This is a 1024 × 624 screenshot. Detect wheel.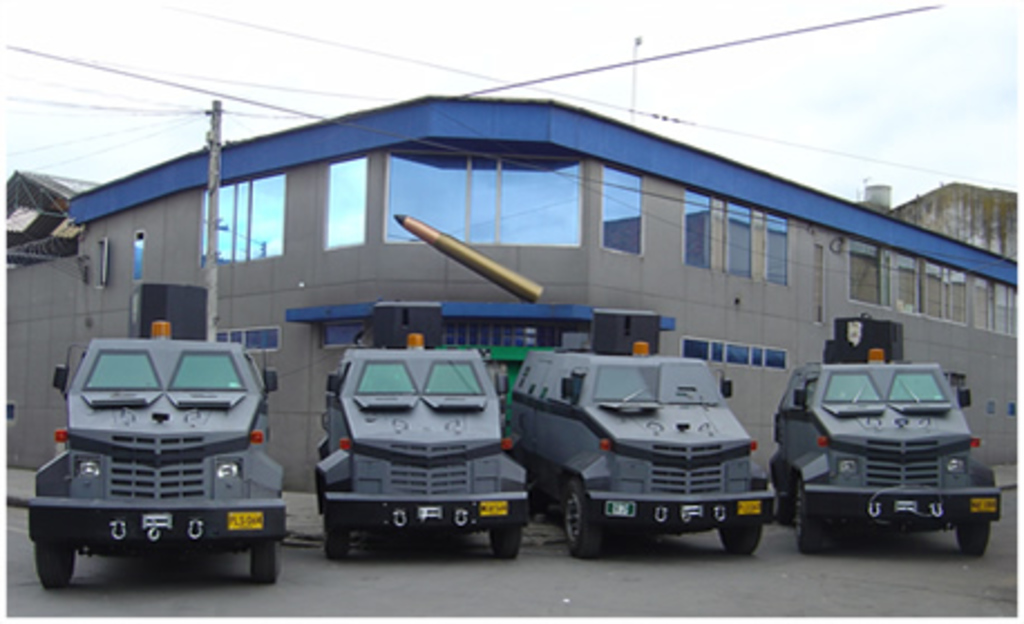
(x1=561, y1=472, x2=604, y2=557).
